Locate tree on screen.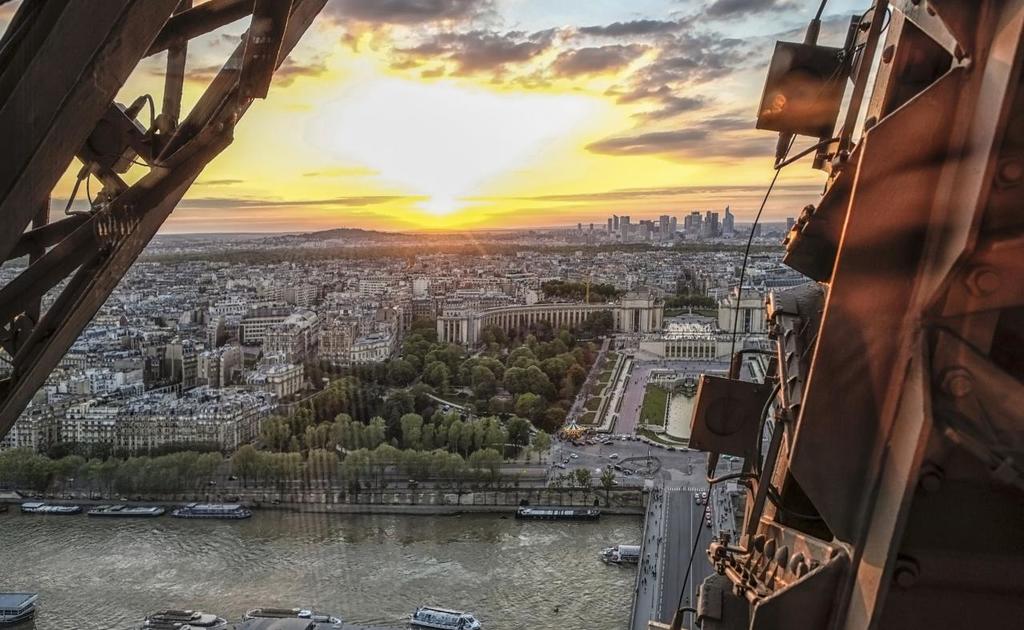
On screen at <region>537, 399, 574, 430</region>.
